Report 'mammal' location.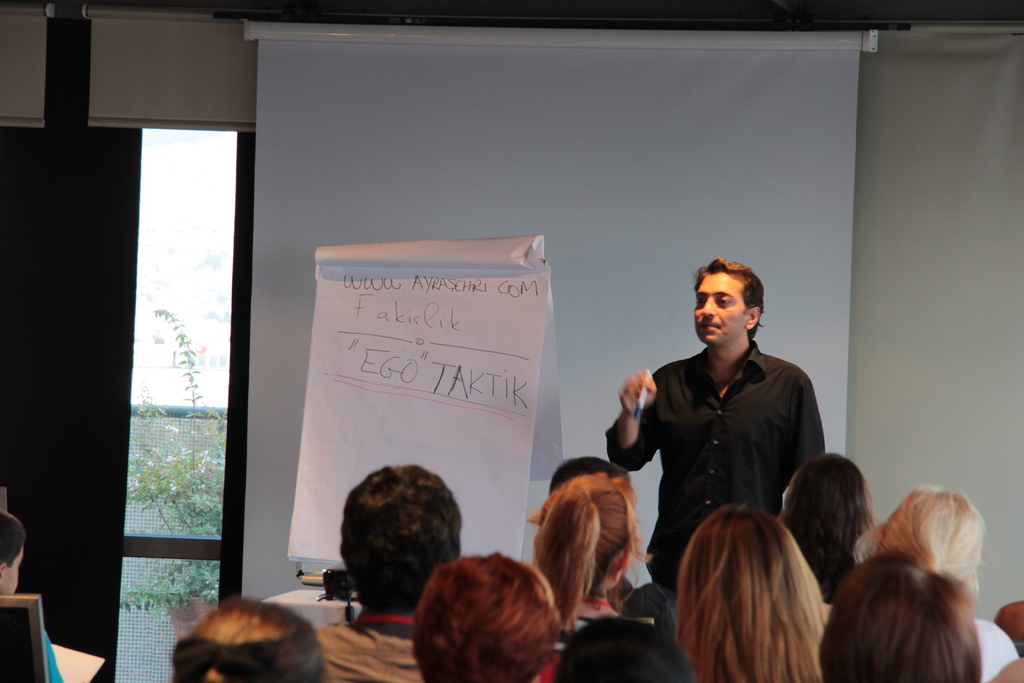
Report: {"x1": 654, "y1": 495, "x2": 865, "y2": 682}.
